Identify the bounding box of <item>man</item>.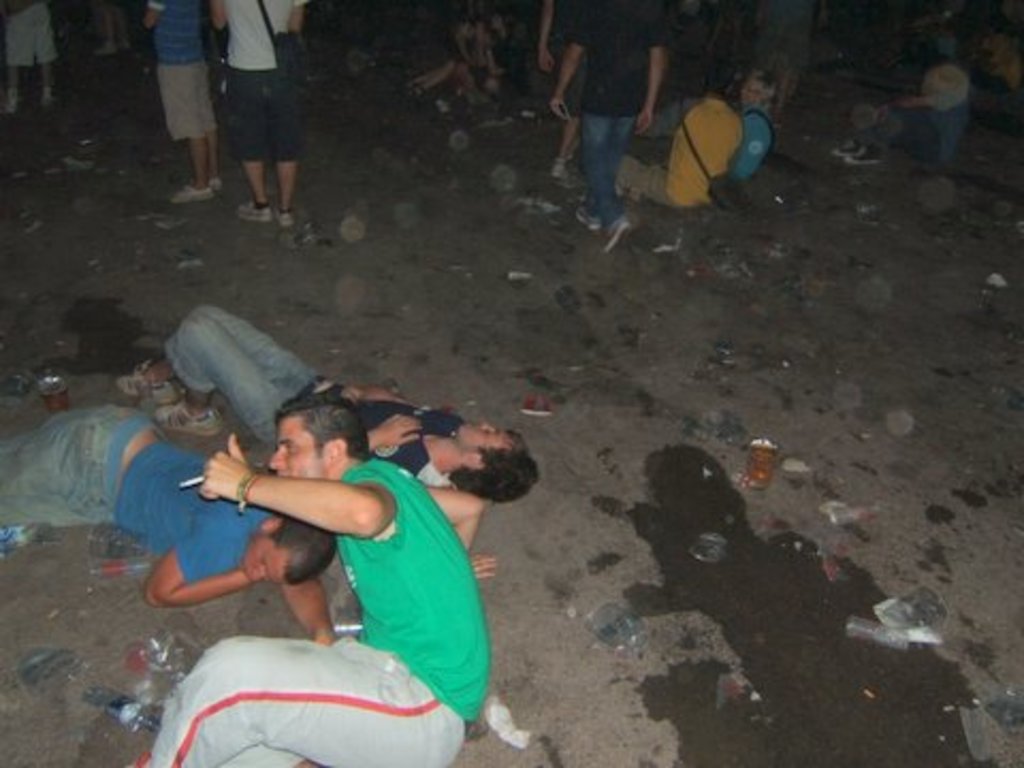
Rect(198, 0, 297, 205).
